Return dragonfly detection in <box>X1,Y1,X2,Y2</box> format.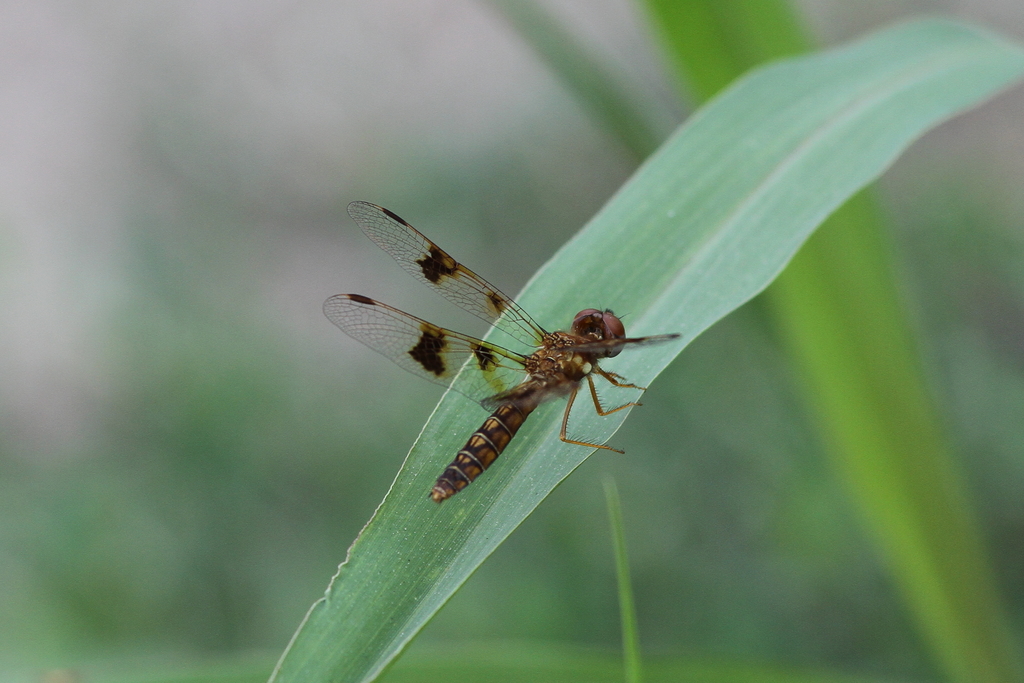
<box>323,204,684,504</box>.
